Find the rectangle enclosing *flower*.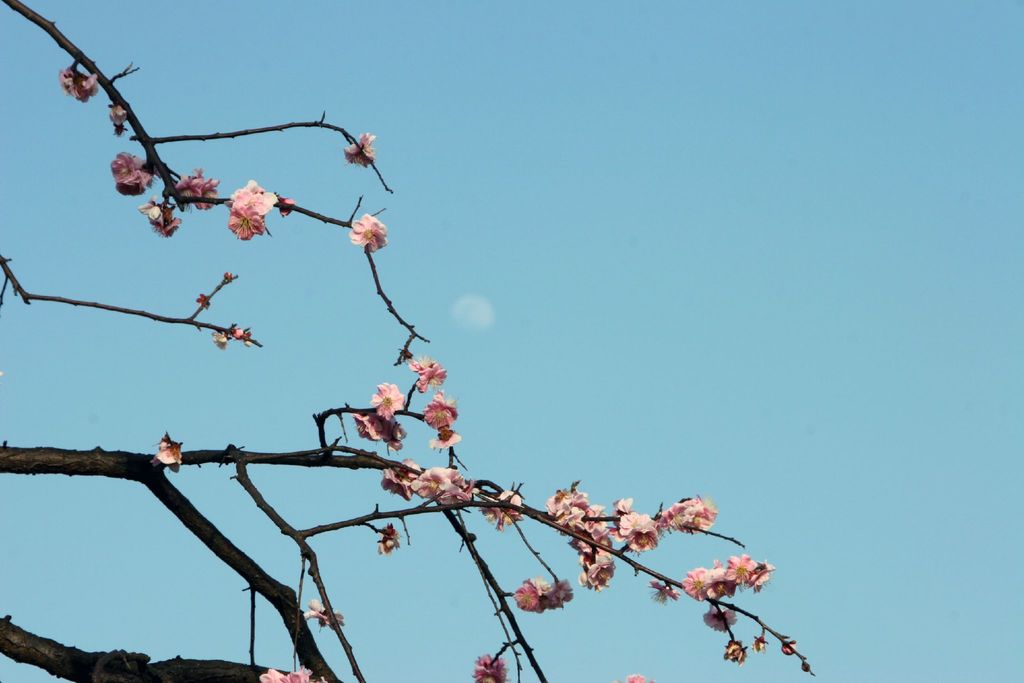
(721, 636, 751, 662).
